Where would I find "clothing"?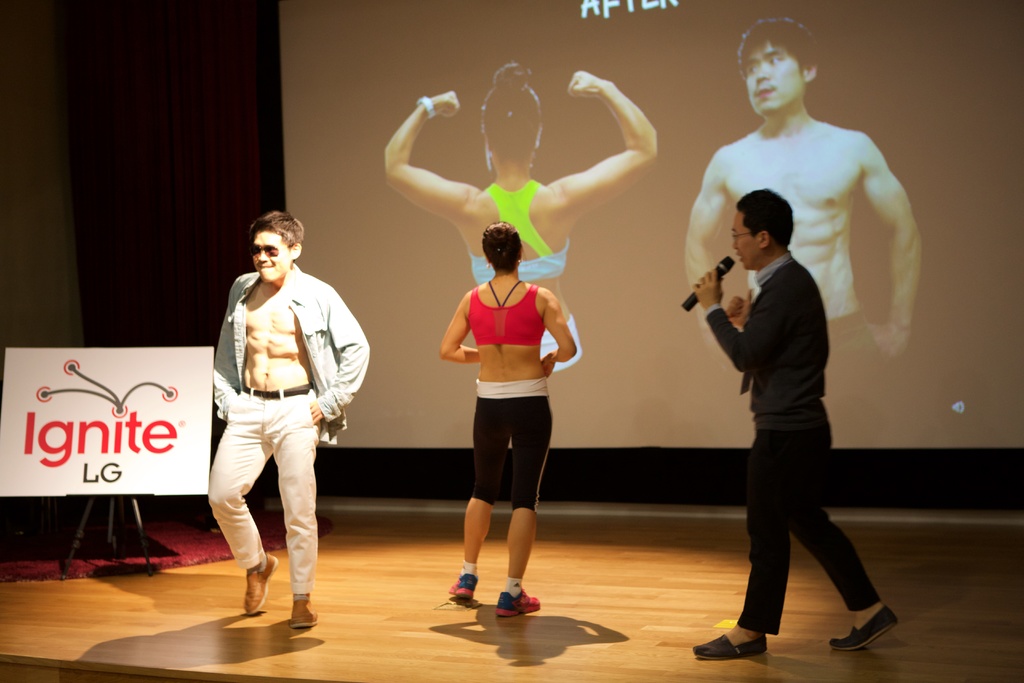
At select_region(708, 243, 882, 636).
